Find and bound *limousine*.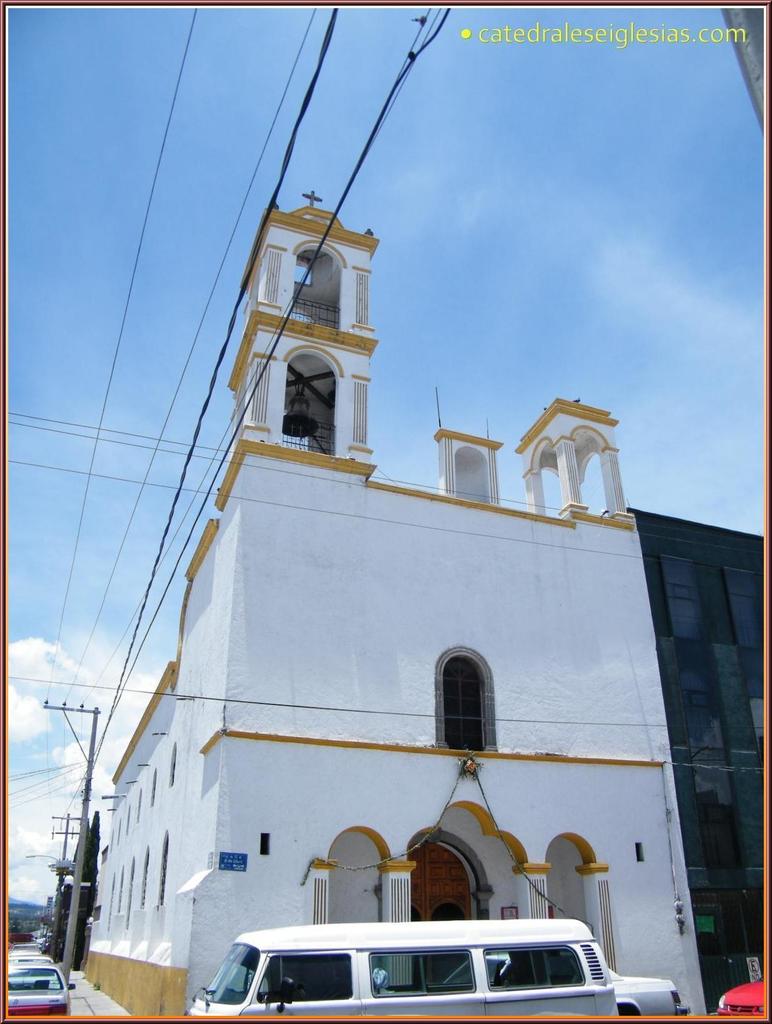
Bound: <bbox>160, 910, 652, 1020</bbox>.
